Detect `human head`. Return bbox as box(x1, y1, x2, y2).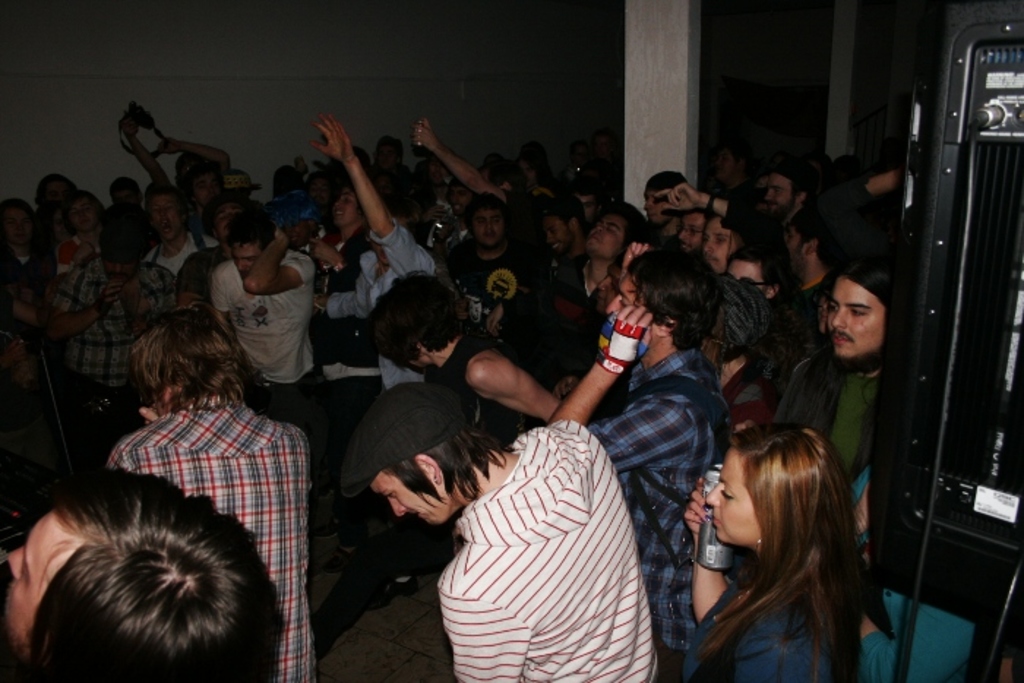
box(142, 184, 183, 244).
